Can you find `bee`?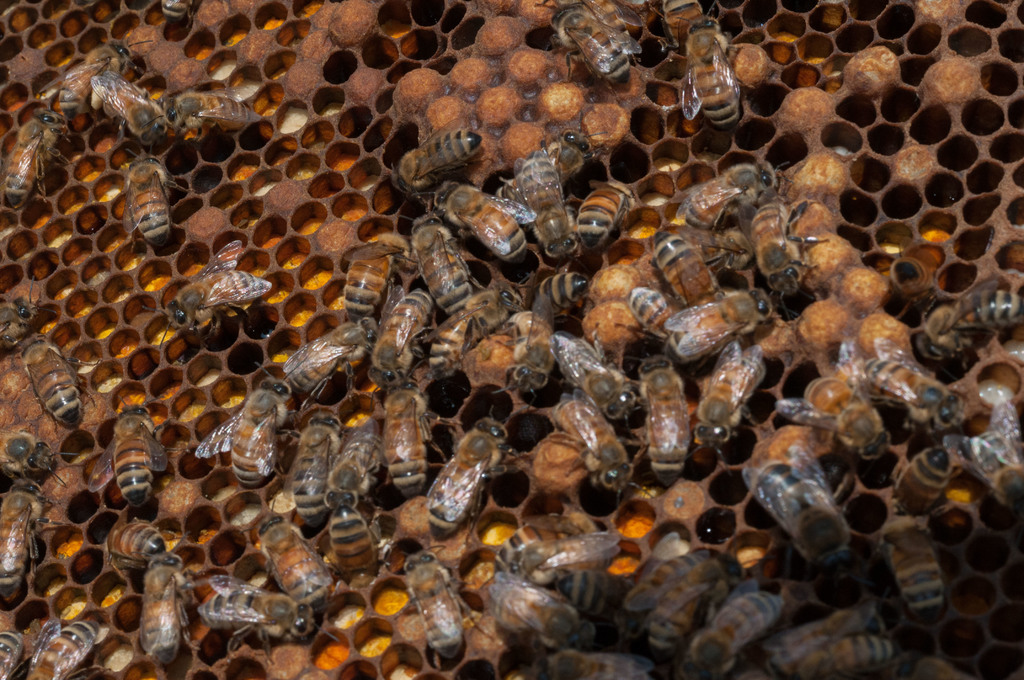
Yes, bounding box: detection(143, 0, 193, 26).
